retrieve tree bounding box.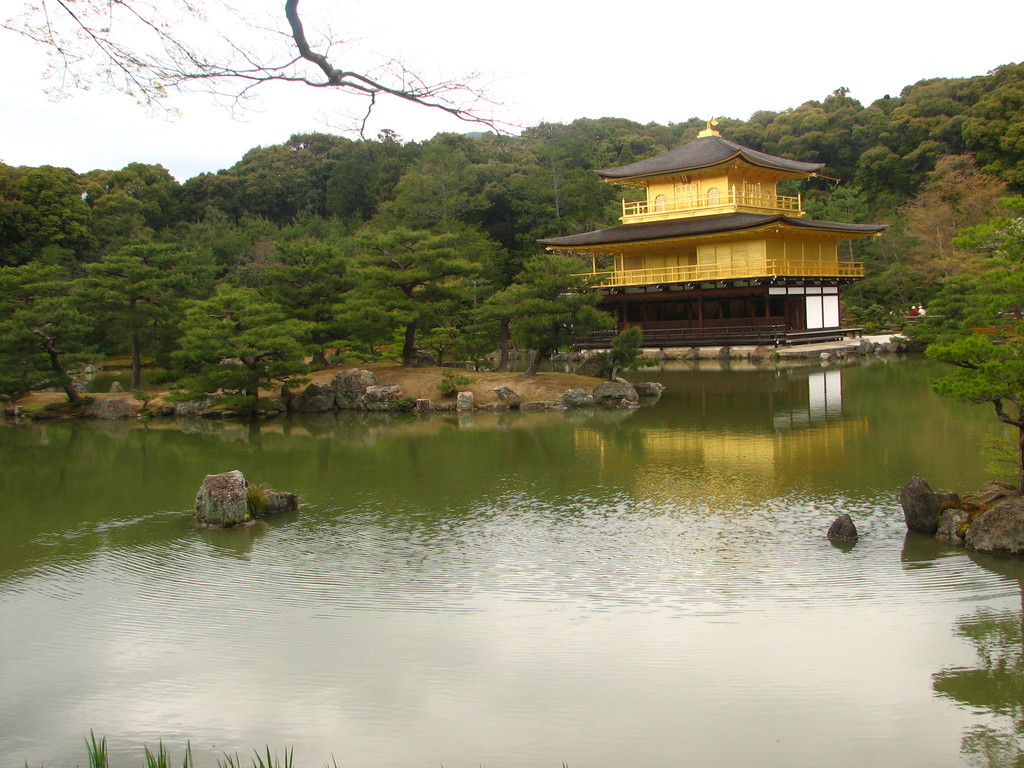
Bounding box: (173, 281, 322, 413).
